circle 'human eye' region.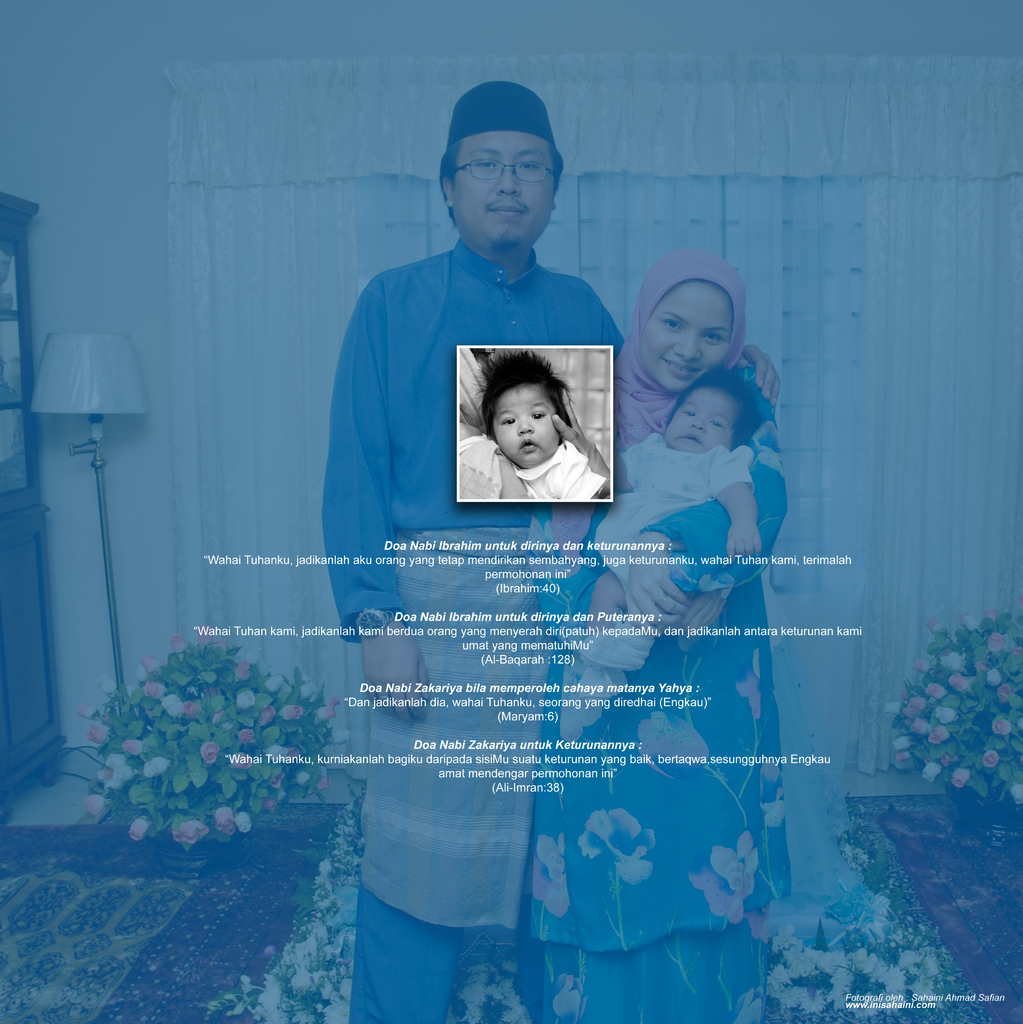
Region: l=501, t=417, r=517, b=428.
